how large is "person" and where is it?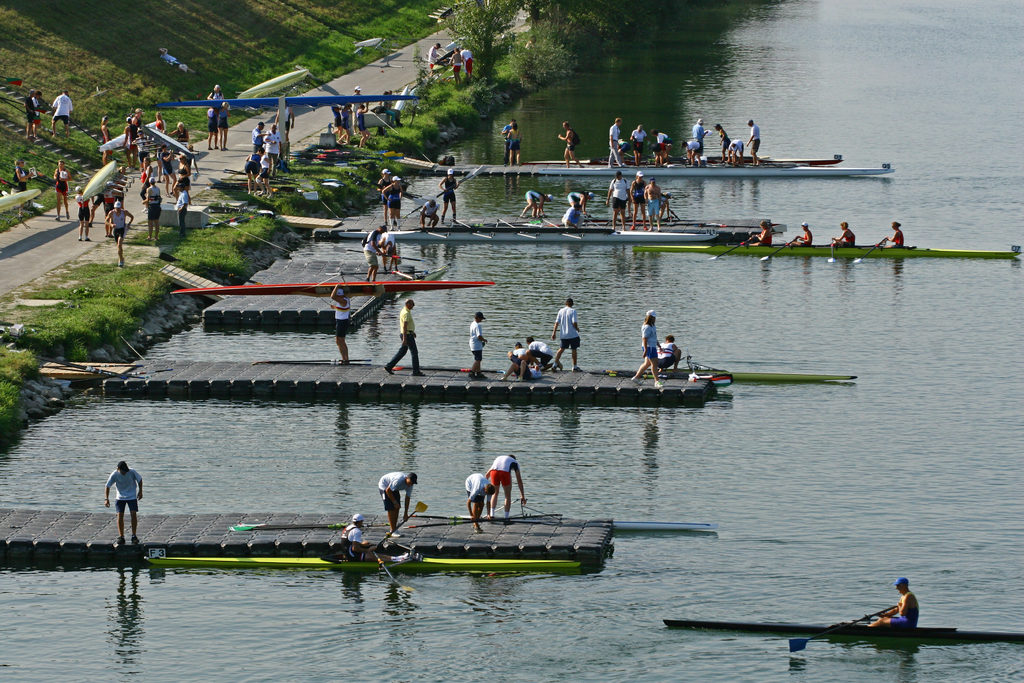
Bounding box: left=163, top=138, right=180, bottom=183.
